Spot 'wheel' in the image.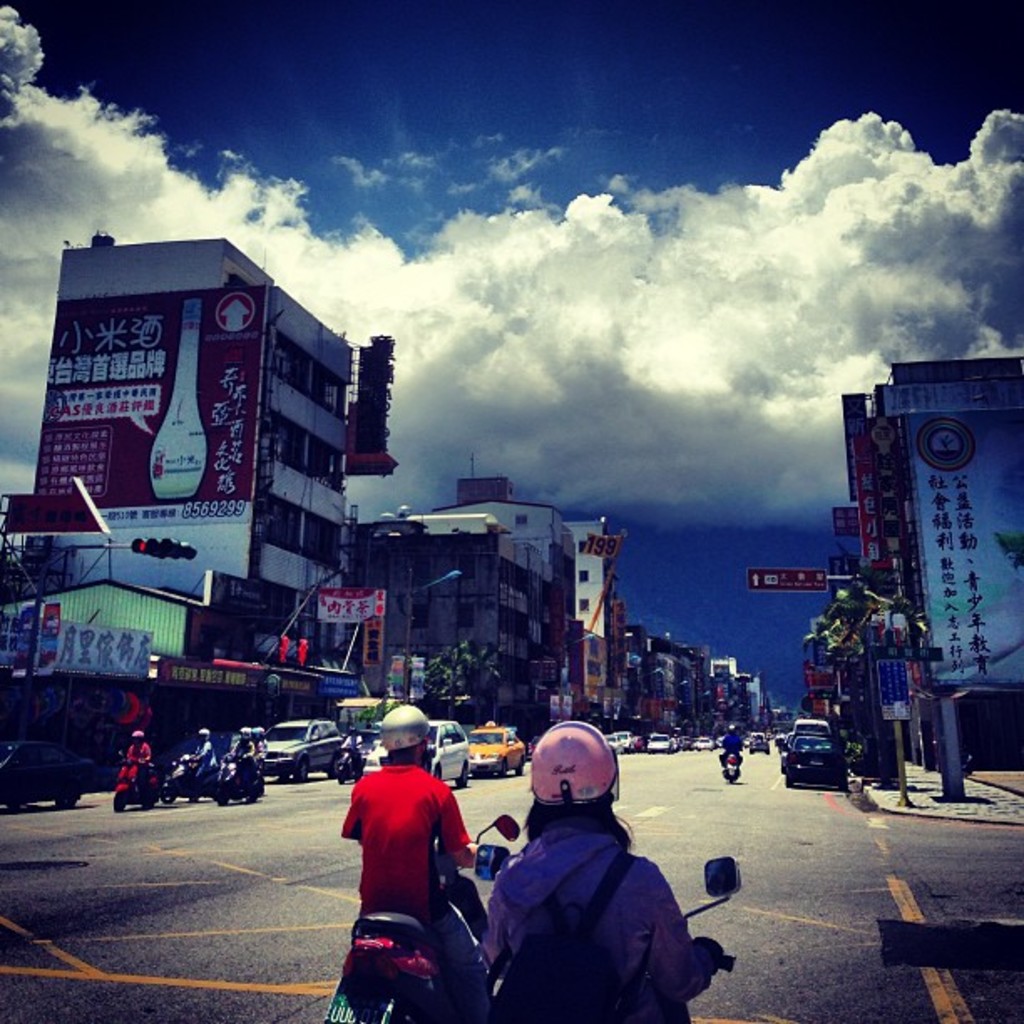
'wheel' found at 141:798:157:808.
